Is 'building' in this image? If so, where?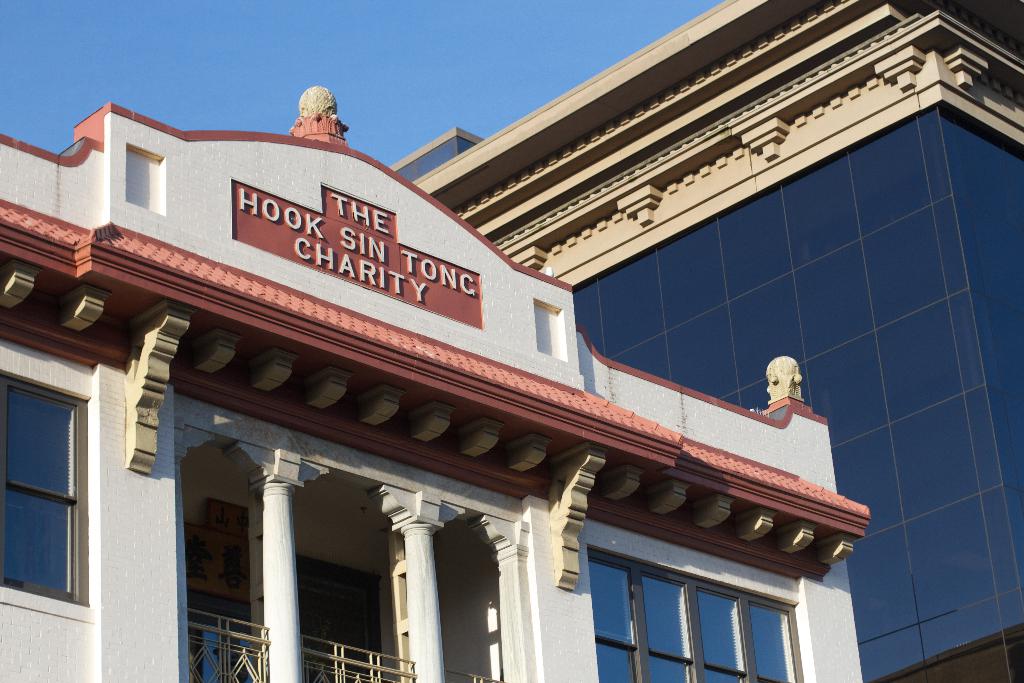
Yes, at crop(0, 79, 874, 682).
